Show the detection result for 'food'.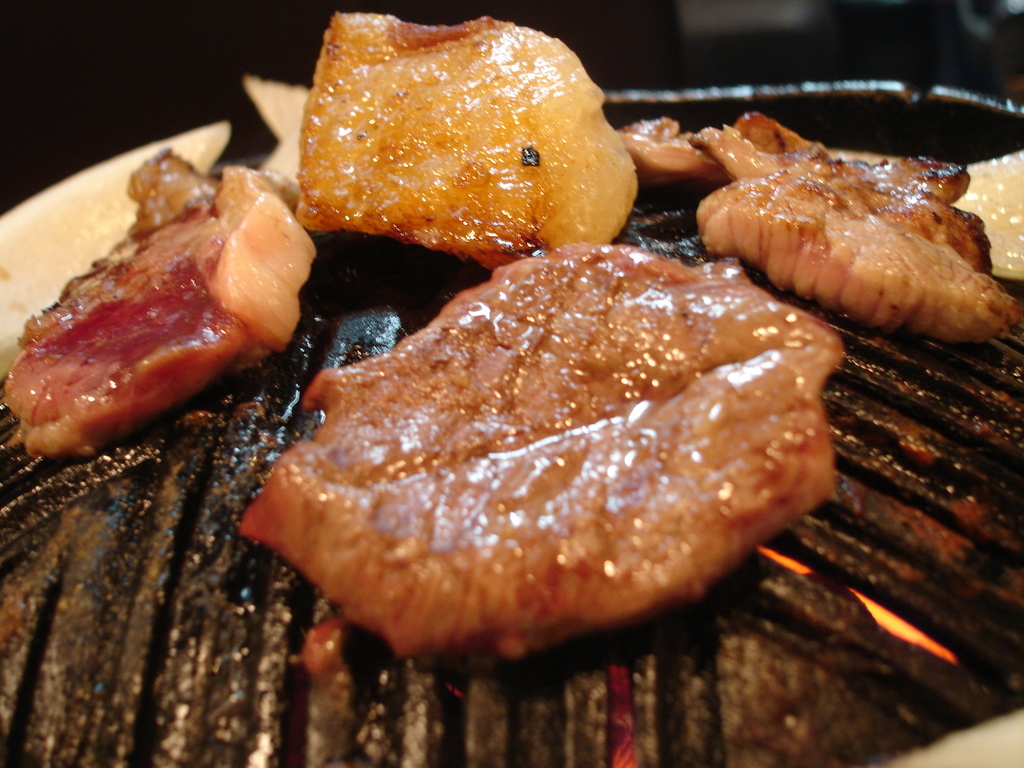
<bbox>616, 116, 730, 180</bbox>.
